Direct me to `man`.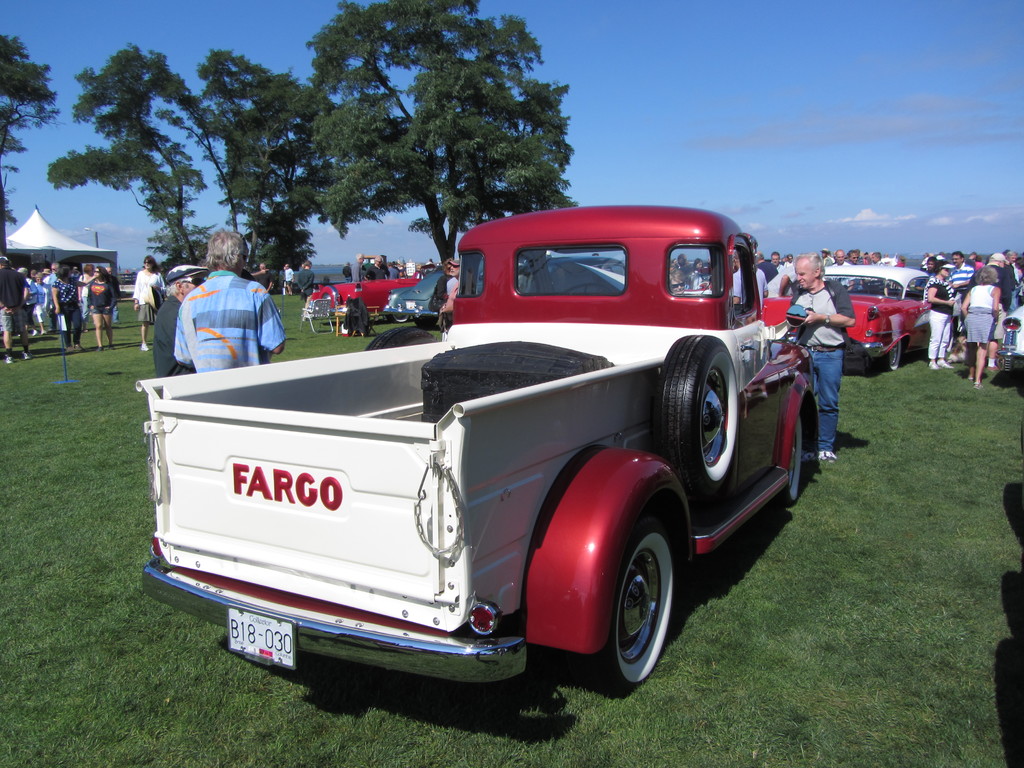
Direction: {"left": 438, "top": 257, "right": 474, "bottom": 330}.
